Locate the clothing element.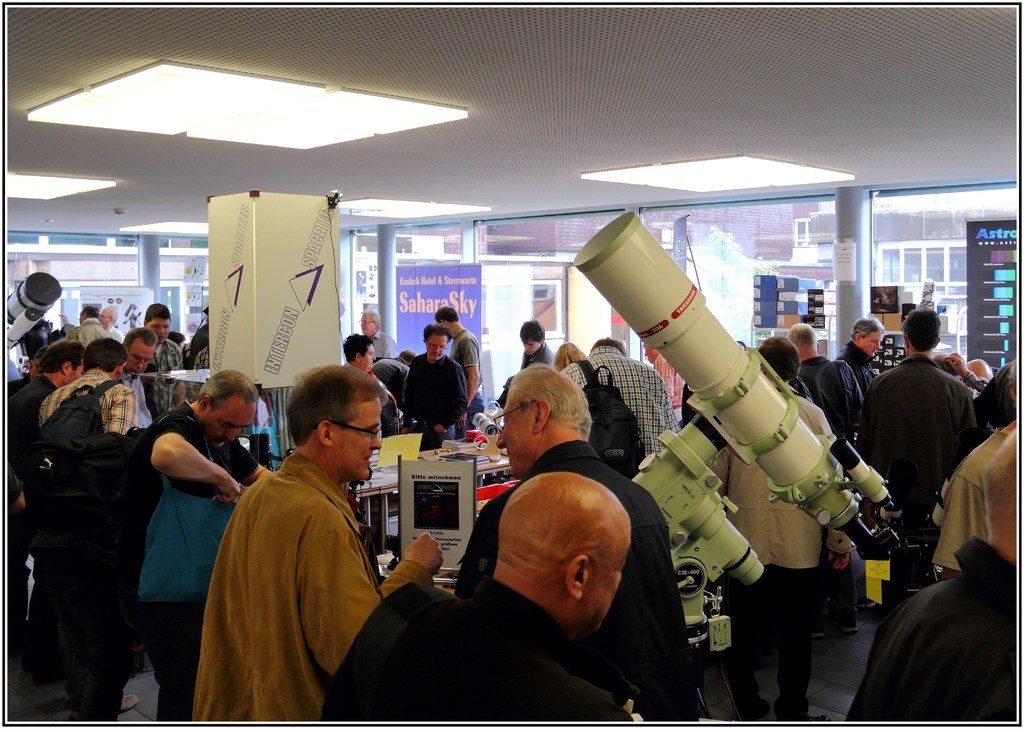
Element bbox: 968/366/1023/457.
